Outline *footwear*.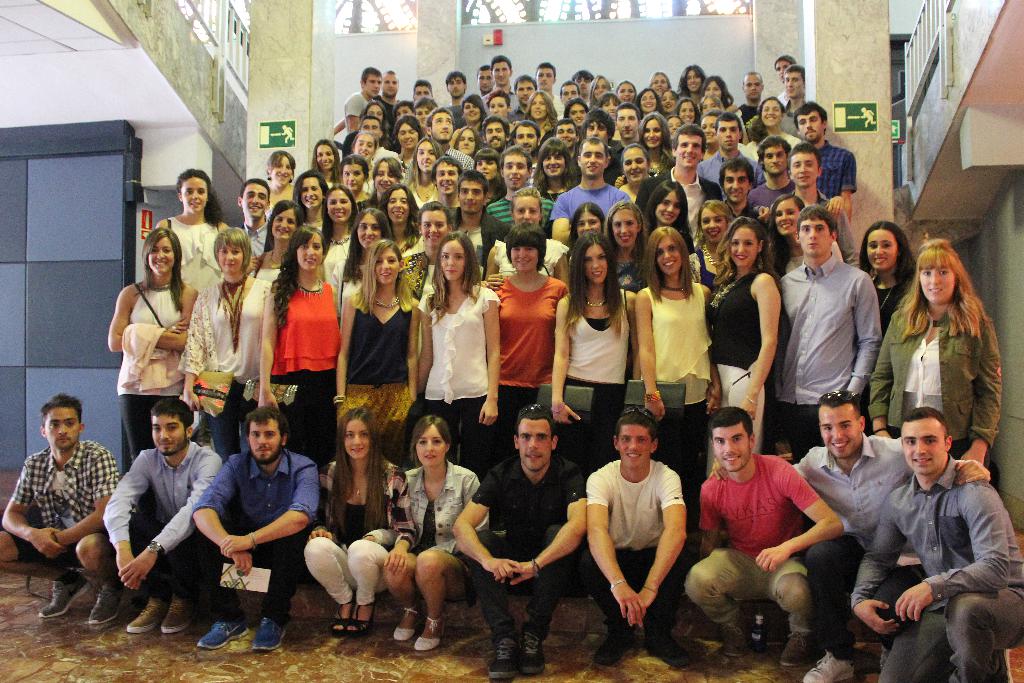
Outline: locate(781, 630, 815, 668).
